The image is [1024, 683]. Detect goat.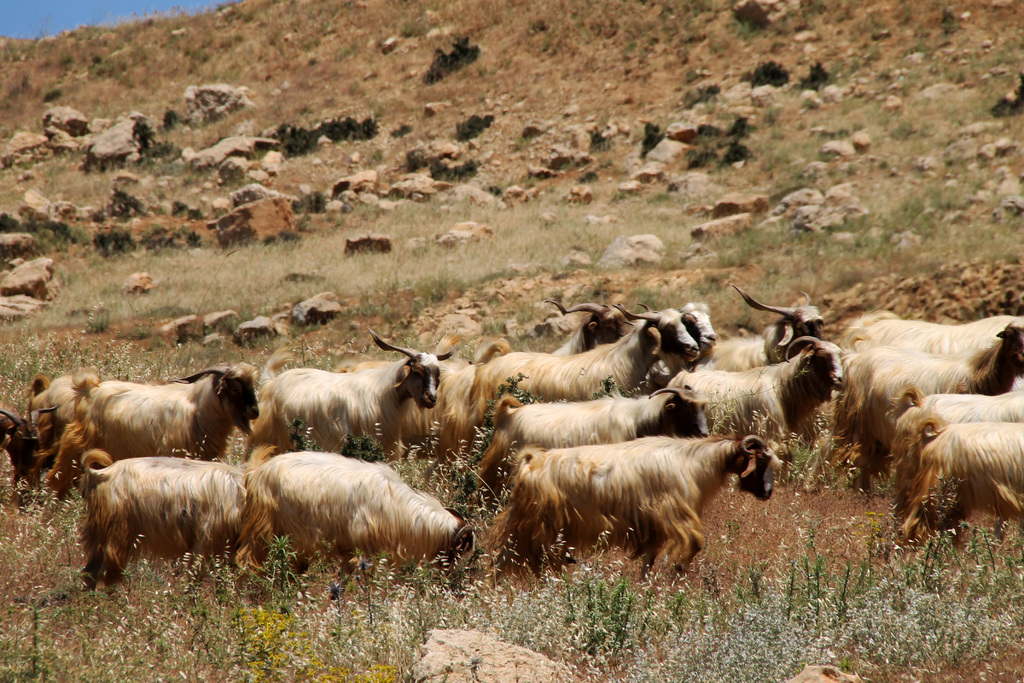
Detection: 492, 434, 781, 590.
